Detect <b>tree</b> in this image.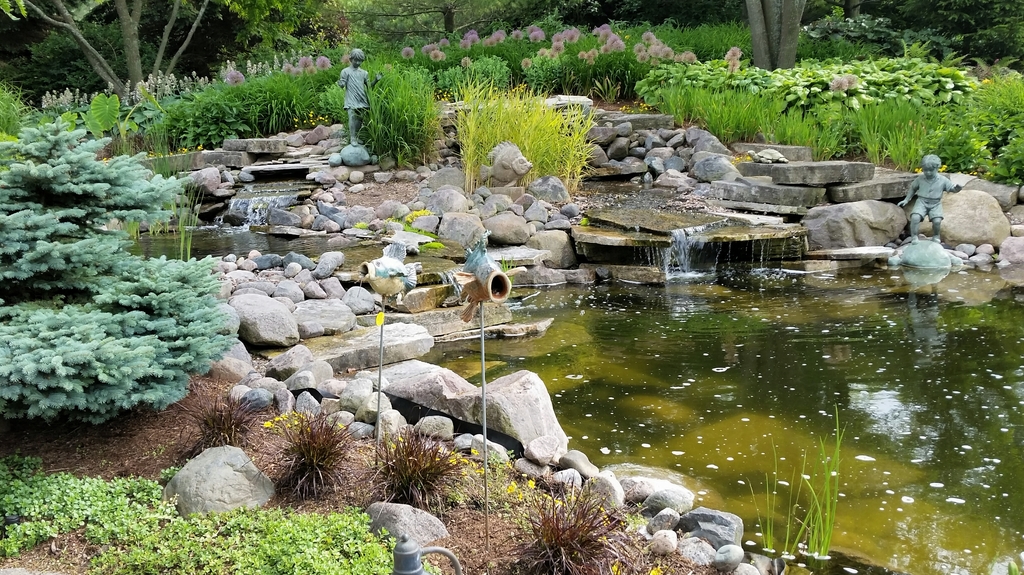
Detection: l=742, t=0, r=803, b=76.
